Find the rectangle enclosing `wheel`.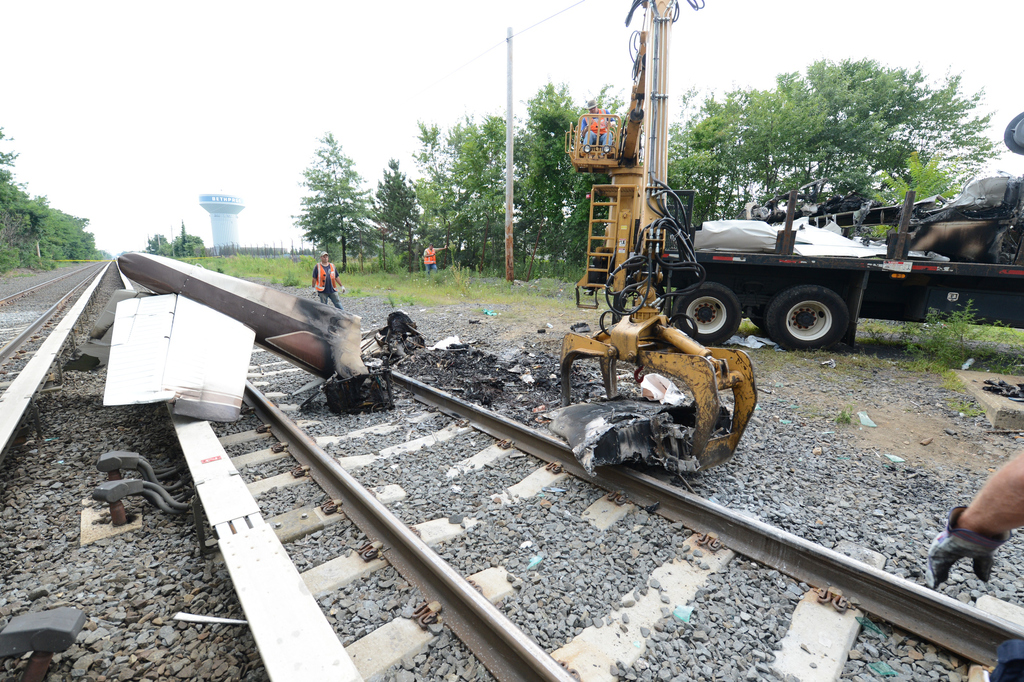
rect(775, 277, 870, 343).
